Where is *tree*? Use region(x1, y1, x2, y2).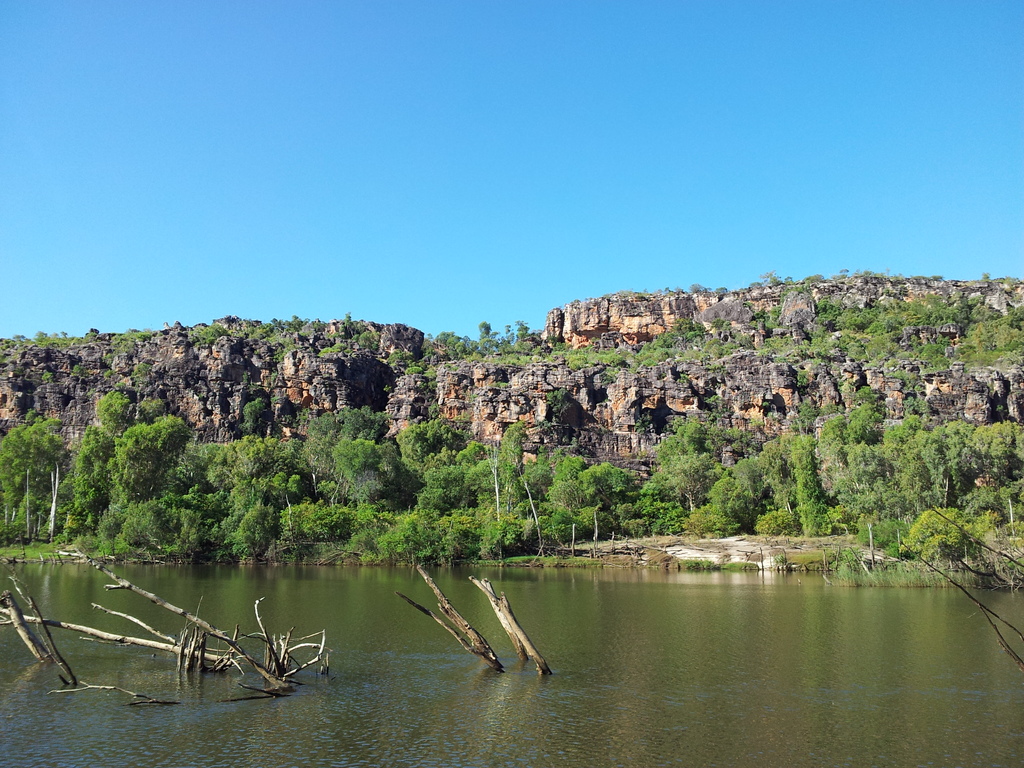
region(715, 447, 767, 529).
